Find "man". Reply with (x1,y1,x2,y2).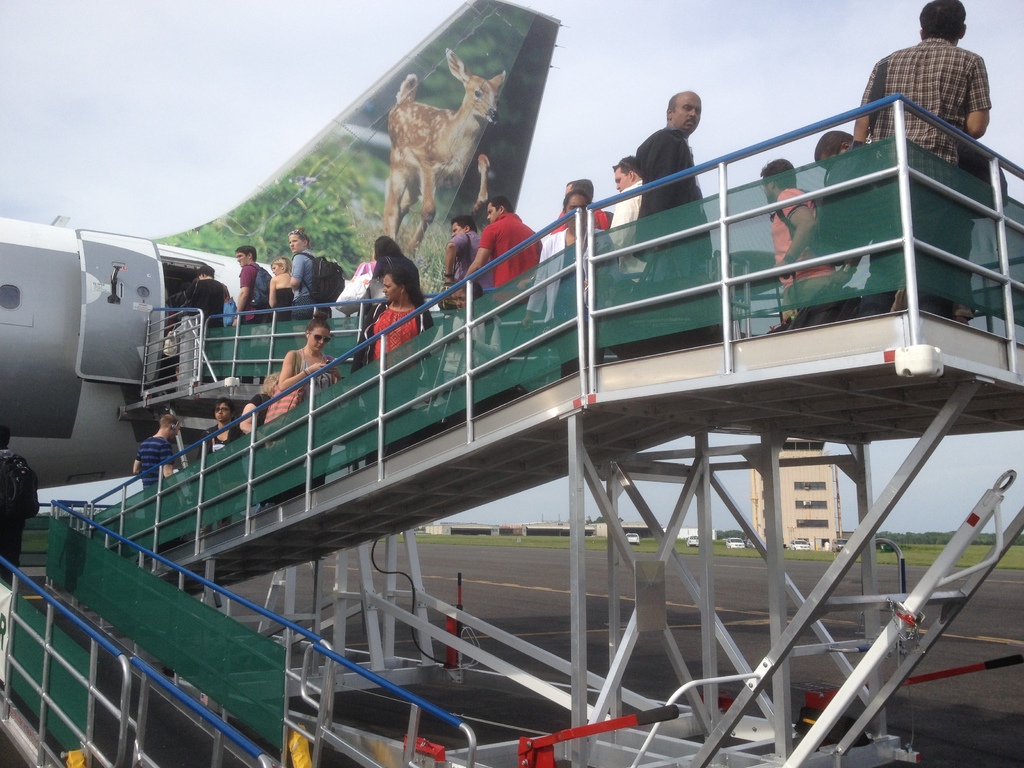
(127,419,177,523).
